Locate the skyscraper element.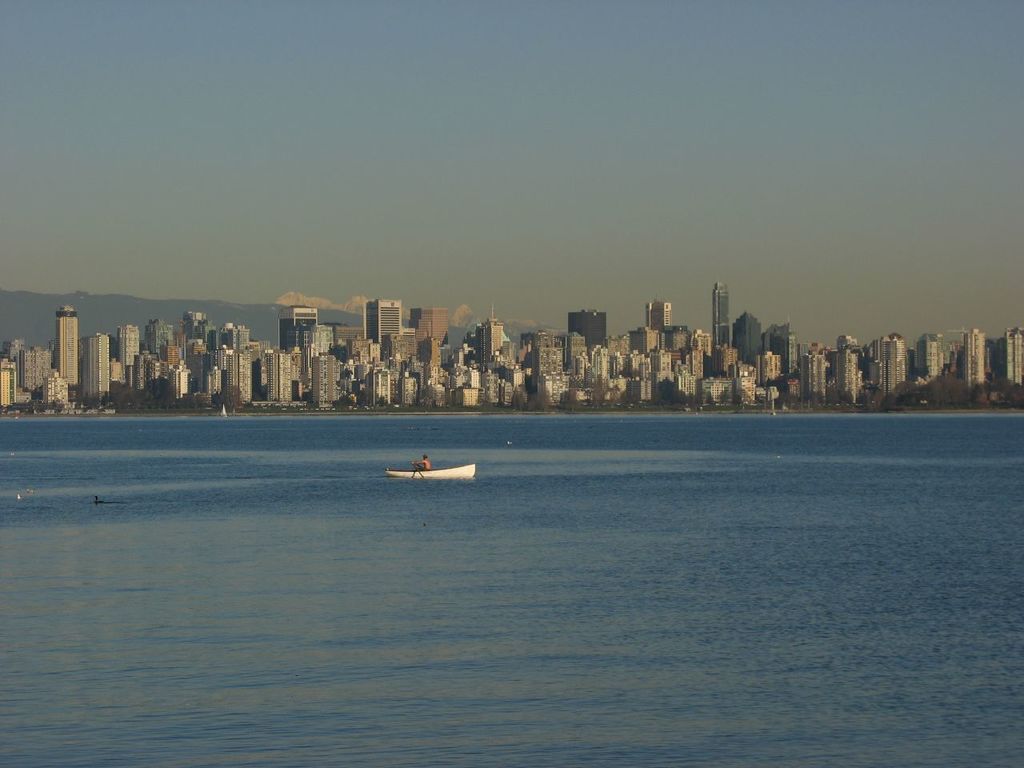
Element bbox: (479,306,511,375).
